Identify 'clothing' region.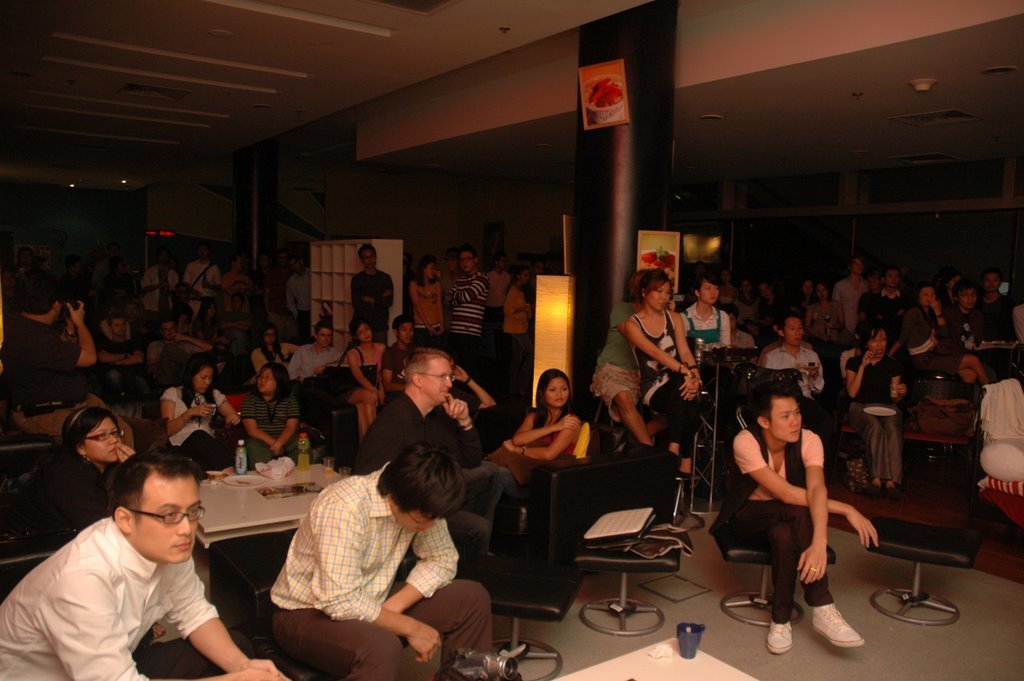
Region: box(586, 295, 647, 420).
